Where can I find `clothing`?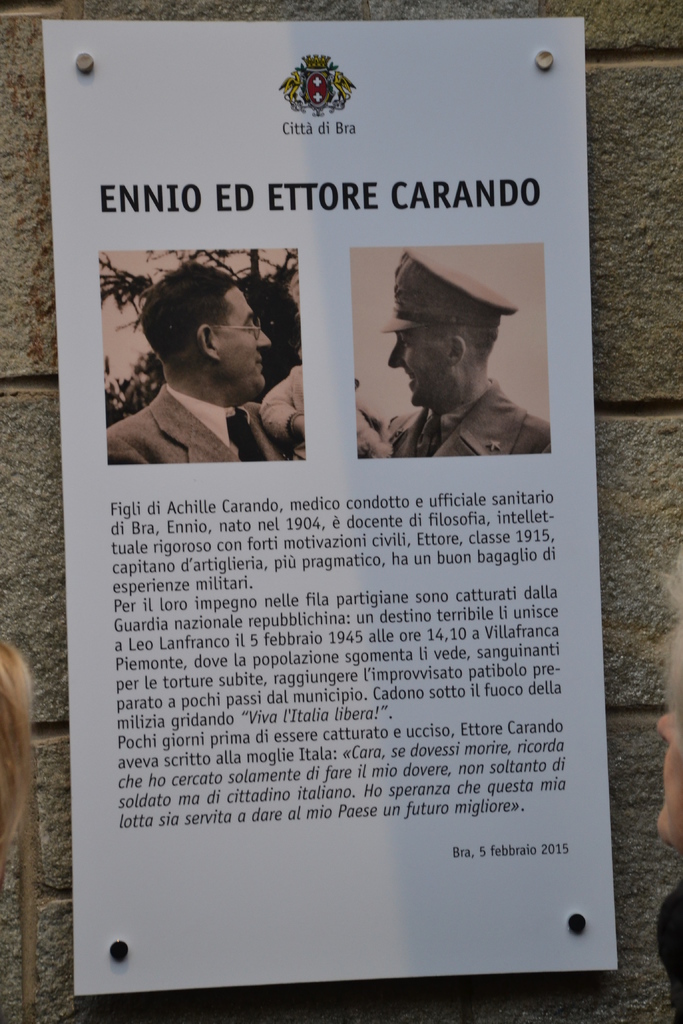
You can find it at 376:374:554:456.
